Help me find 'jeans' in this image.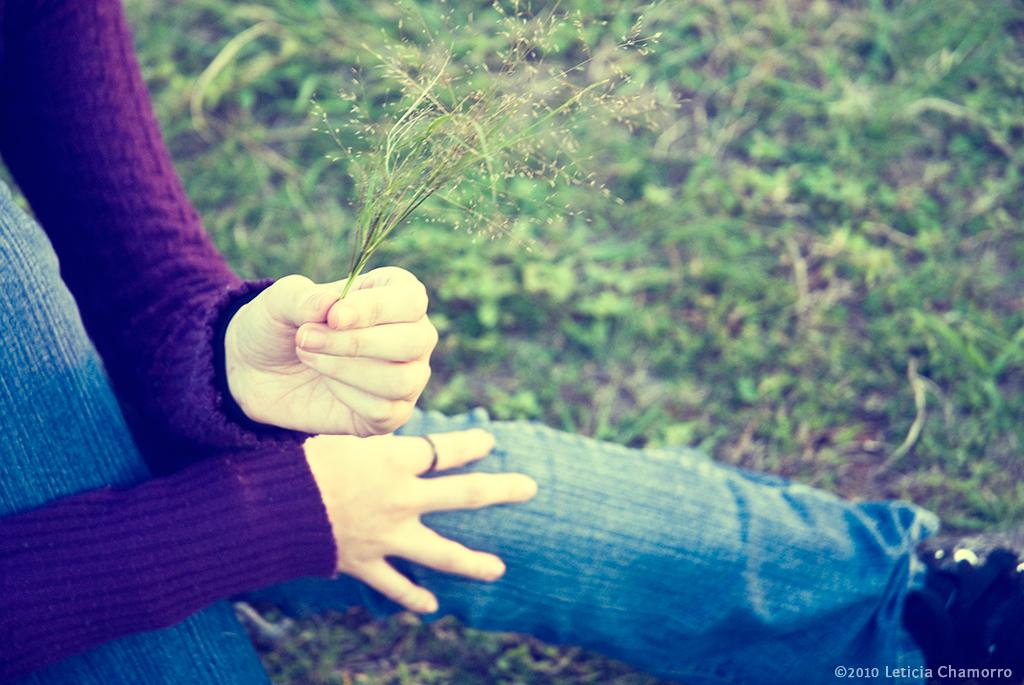
Found it: crop(0, 182, 943, 684).
